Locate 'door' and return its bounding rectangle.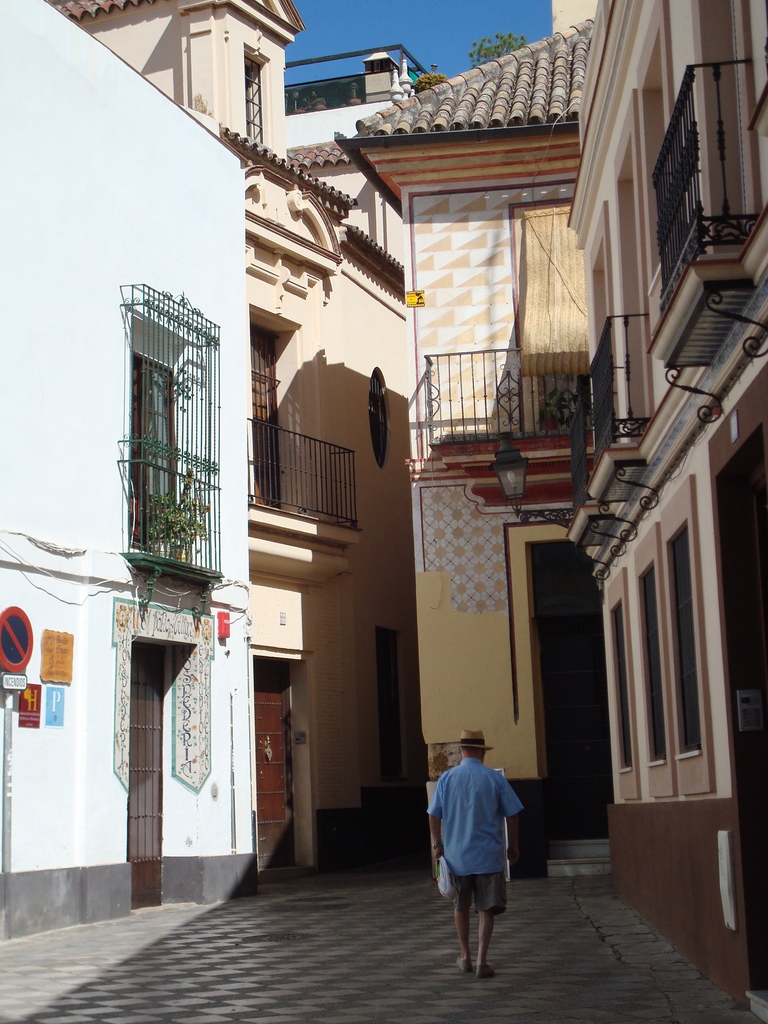
(253, 664, 301, 831).
